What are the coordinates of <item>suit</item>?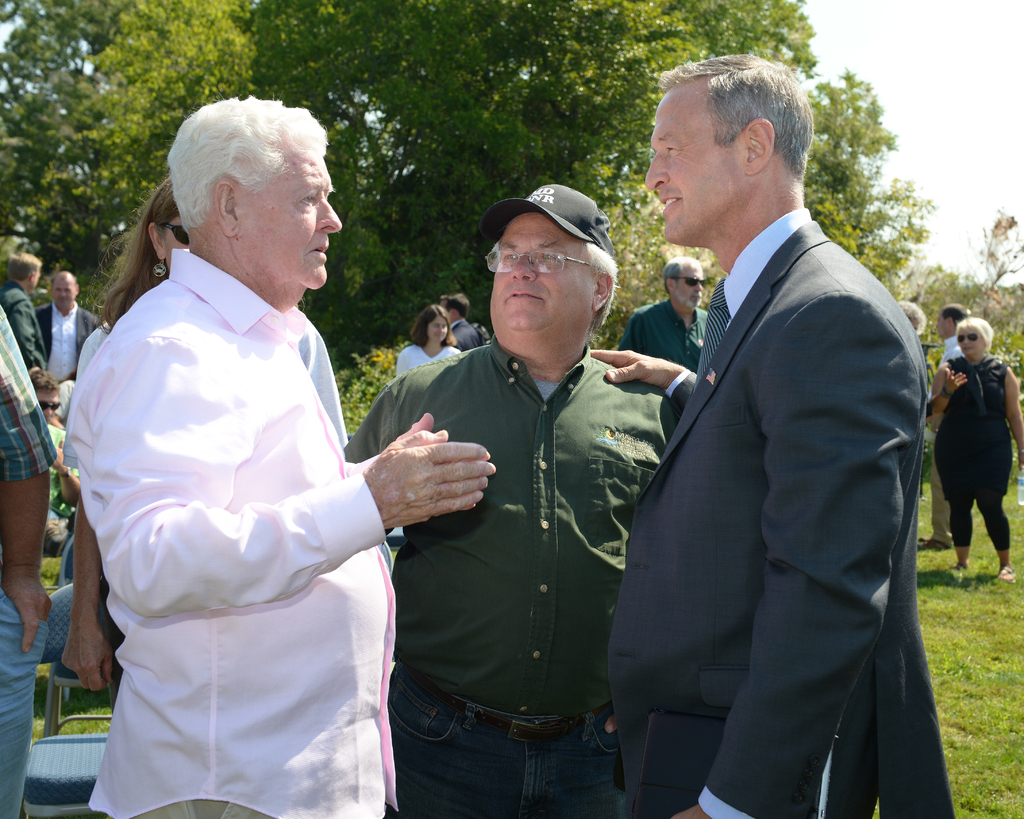
left=34, top=301, right=103, bottom=371.
